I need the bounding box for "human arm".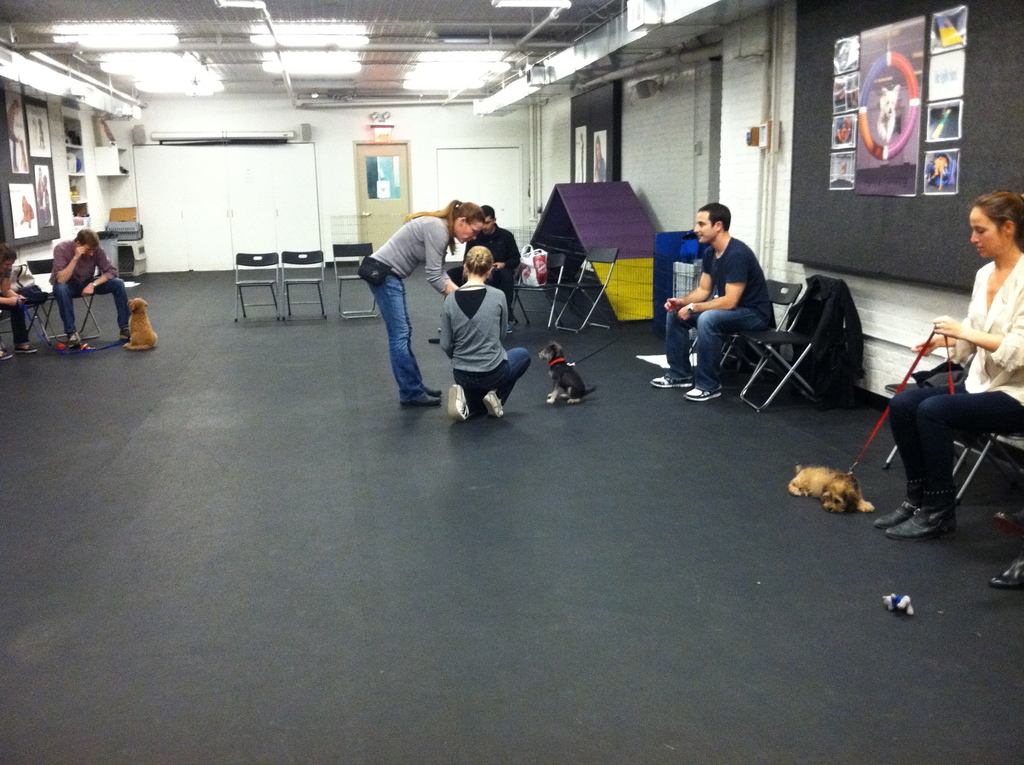
Here it is: {"left": 909, "top": 335, "right": 958, "bottom": 356}.
